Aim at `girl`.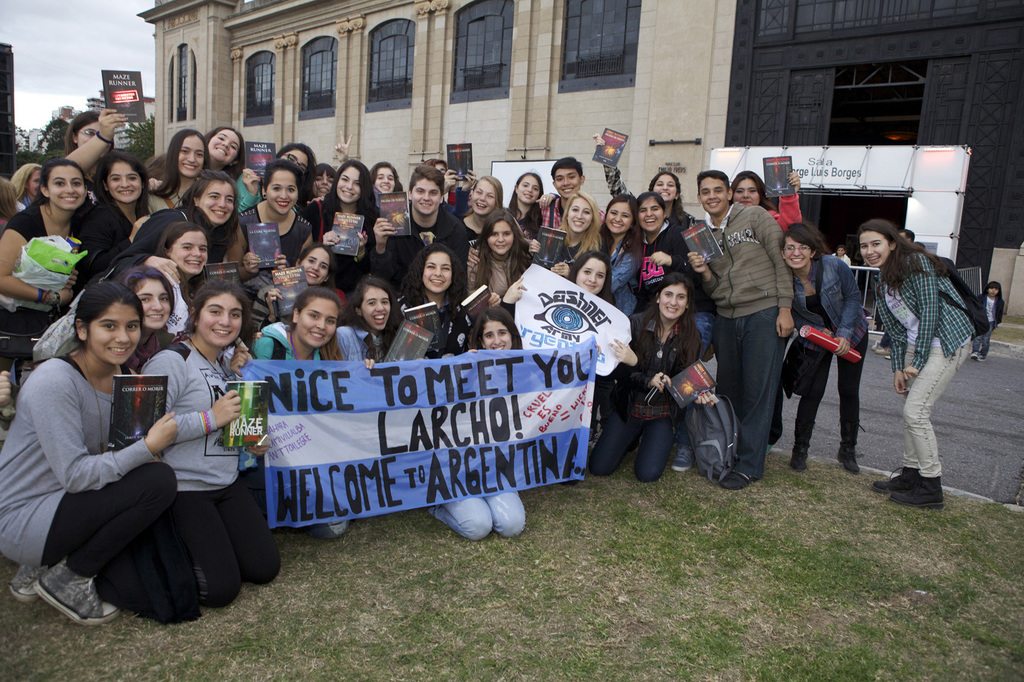
Aimed at rect(260, 297, 355, 526).
